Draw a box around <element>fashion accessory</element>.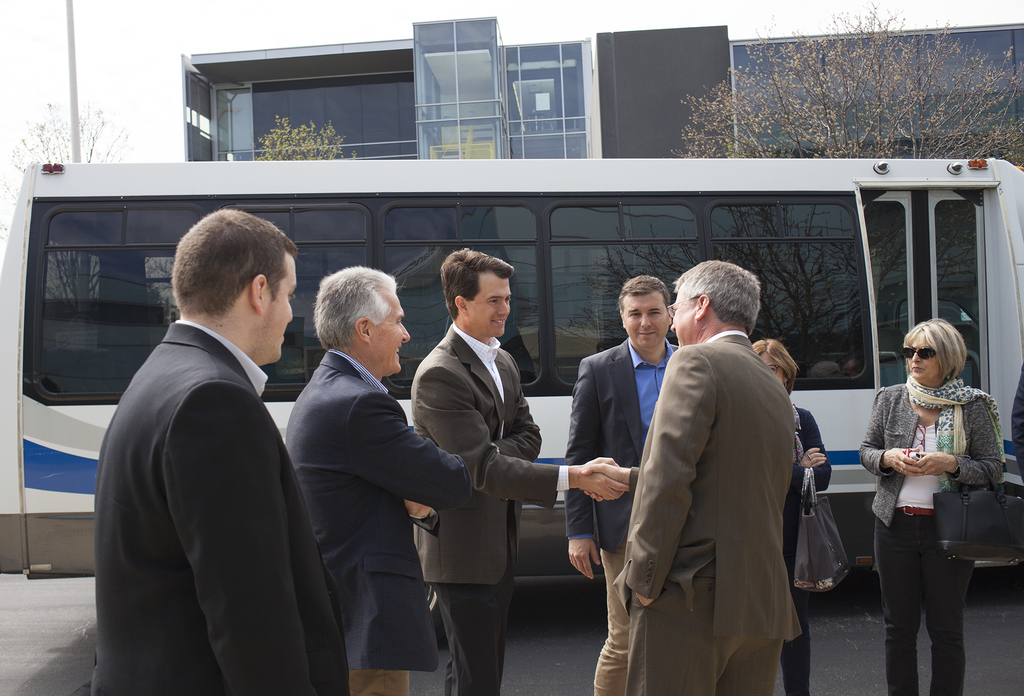
BBox(922, 471, 928, 476).
